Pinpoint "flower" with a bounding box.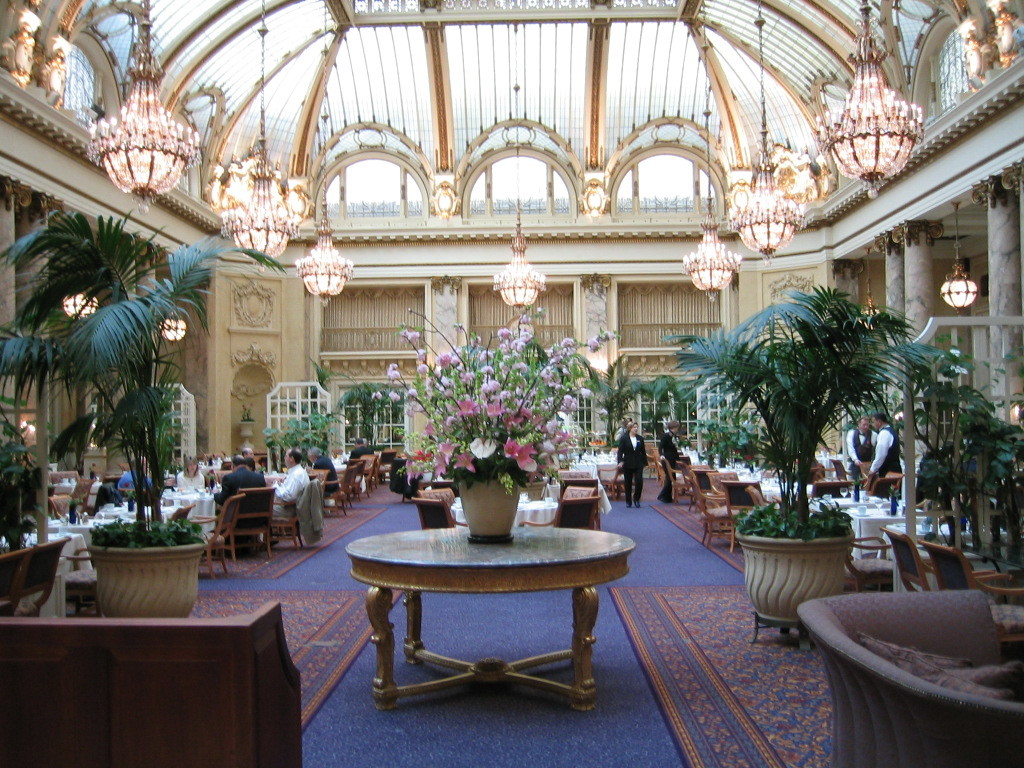
<box>945,346,965,361</box>.
